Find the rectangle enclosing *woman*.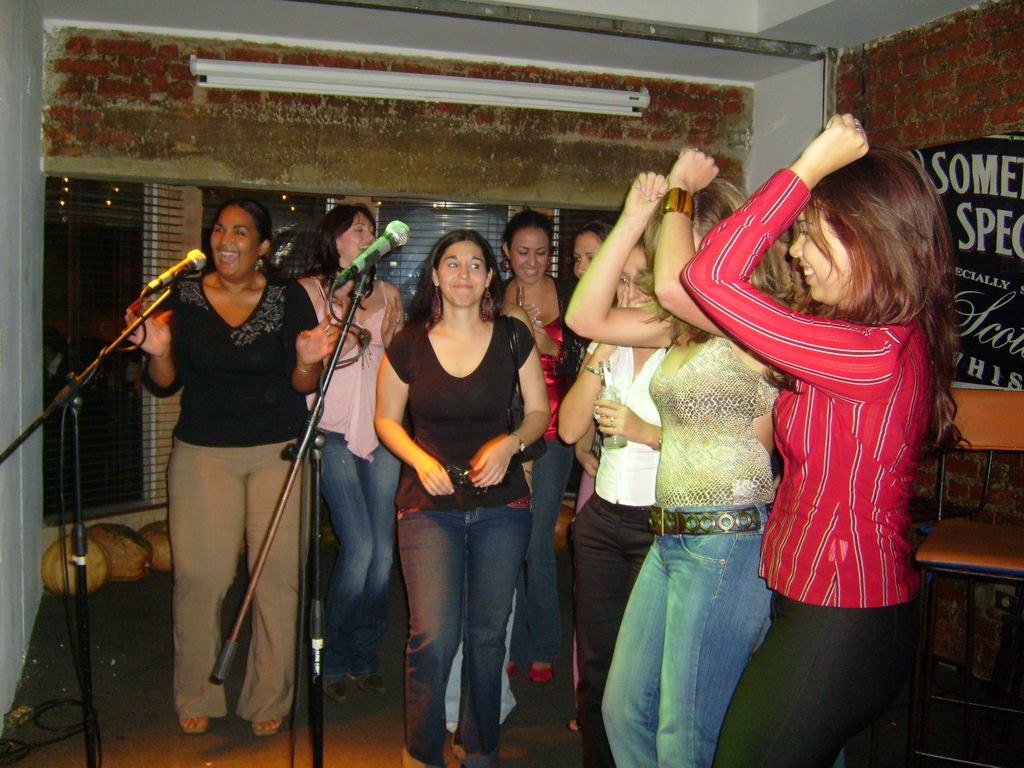
489 207 576 685.
